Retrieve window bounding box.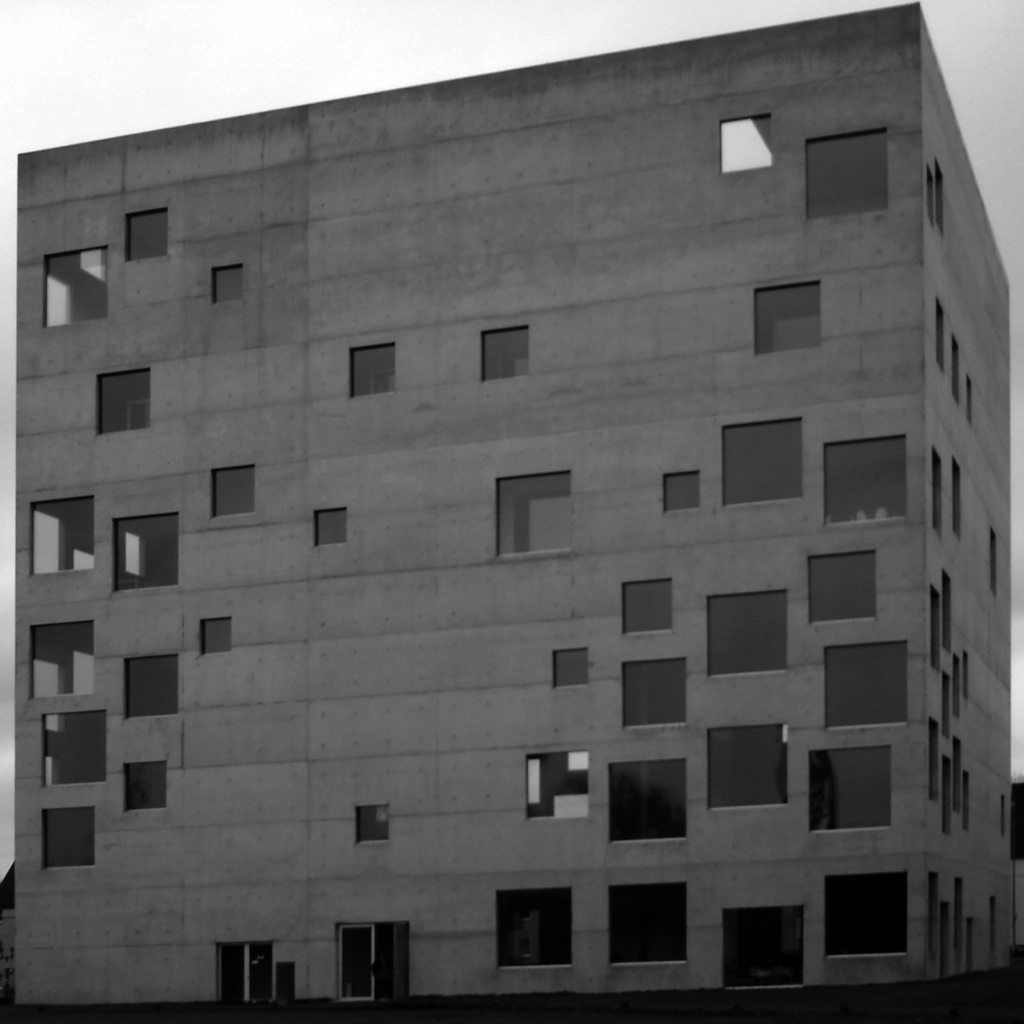
Bounding box: {"x1": 621, "y1": 661, "x2": 685, "y2": 726}.
